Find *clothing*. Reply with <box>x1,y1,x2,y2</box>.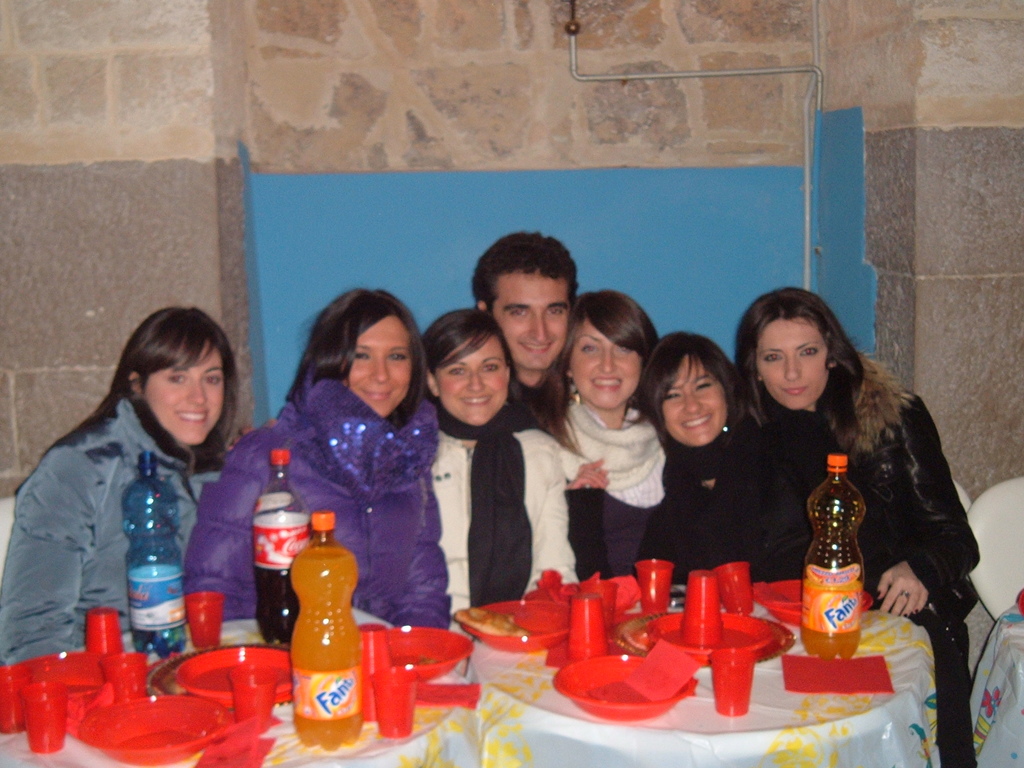
<box>178,376,456,622</box>.
